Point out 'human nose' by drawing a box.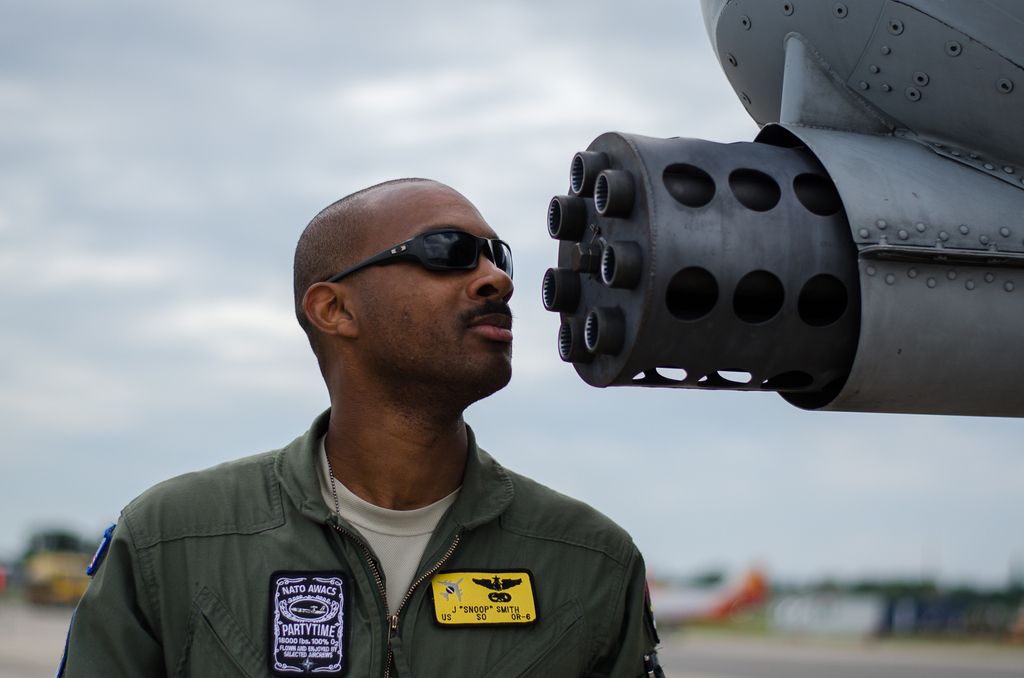
<box>465,251,515,298</box>.
